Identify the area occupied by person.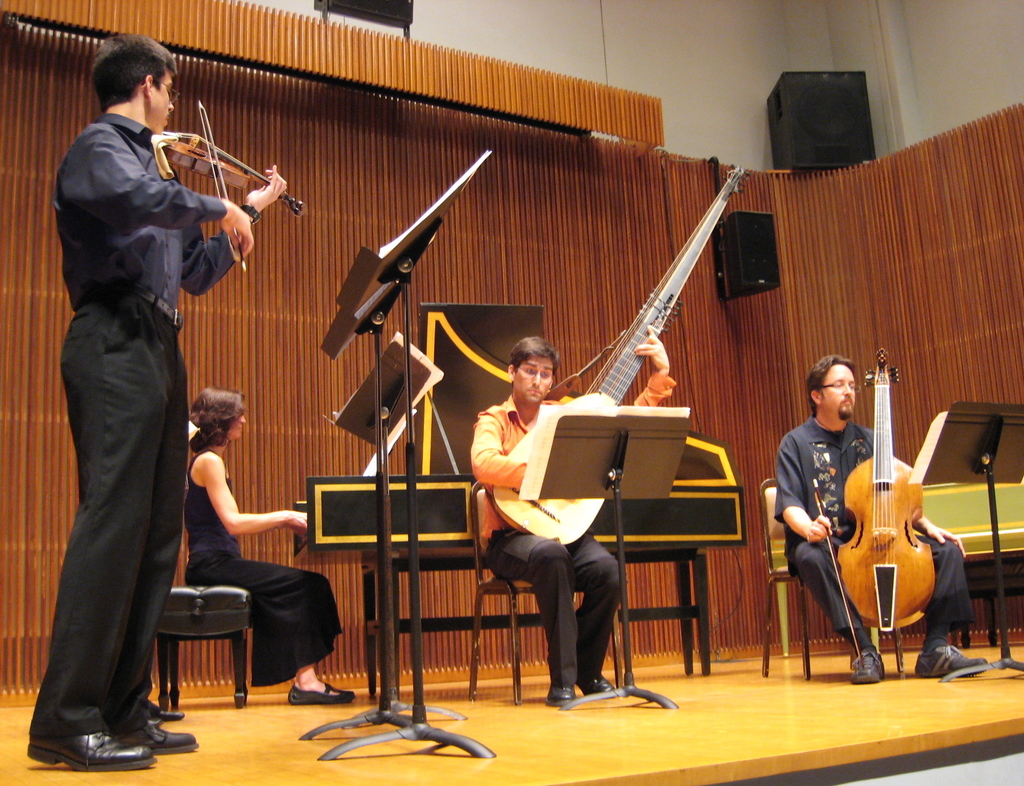
Area: {"x1": 26, "y1": 37, "x2": 287, "y2": 771}.
